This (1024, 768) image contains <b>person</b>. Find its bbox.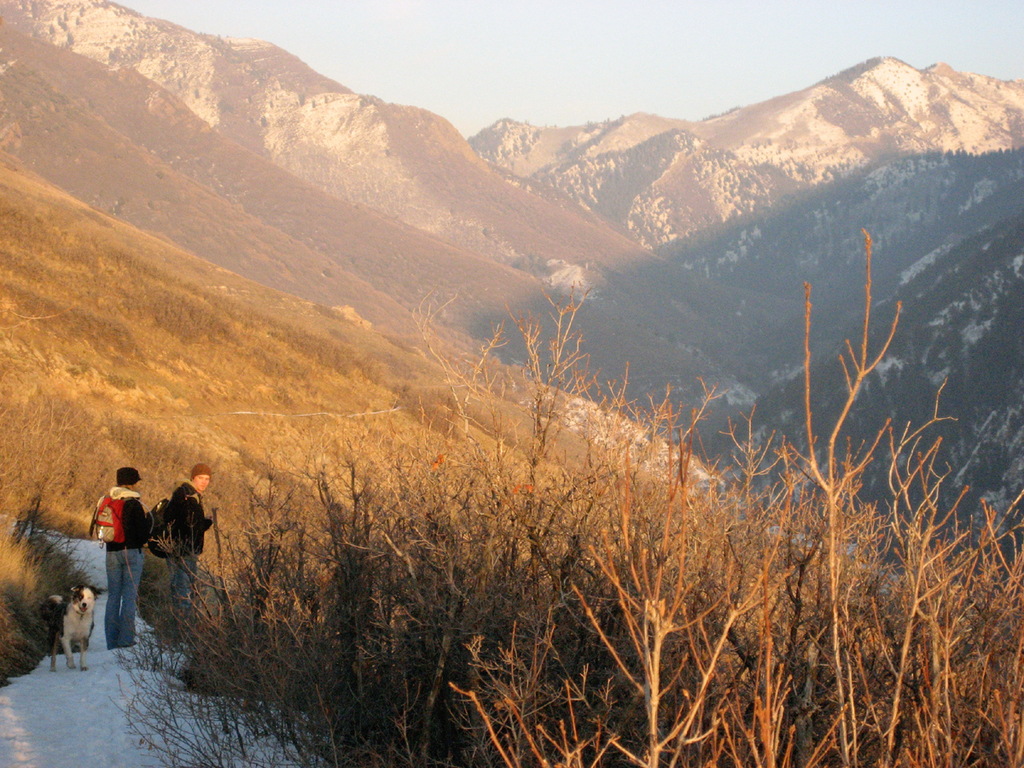
bbox(166, 460, 216, 639).
